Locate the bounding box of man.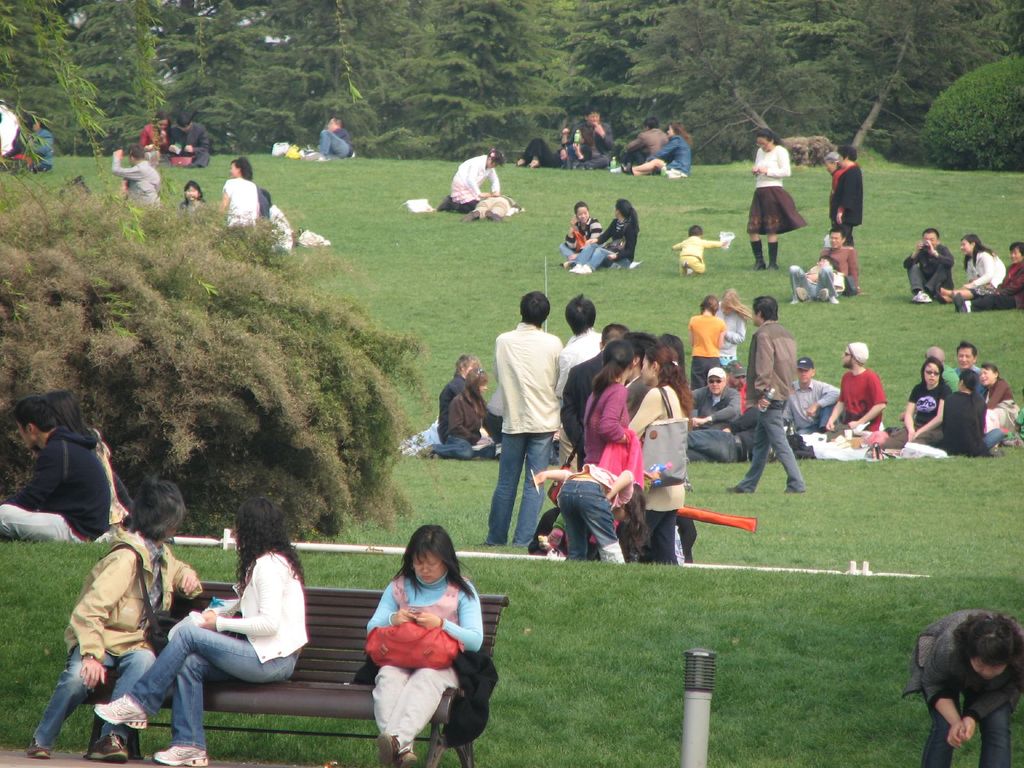
Bounding box: region(692, 365, 742, 429).
